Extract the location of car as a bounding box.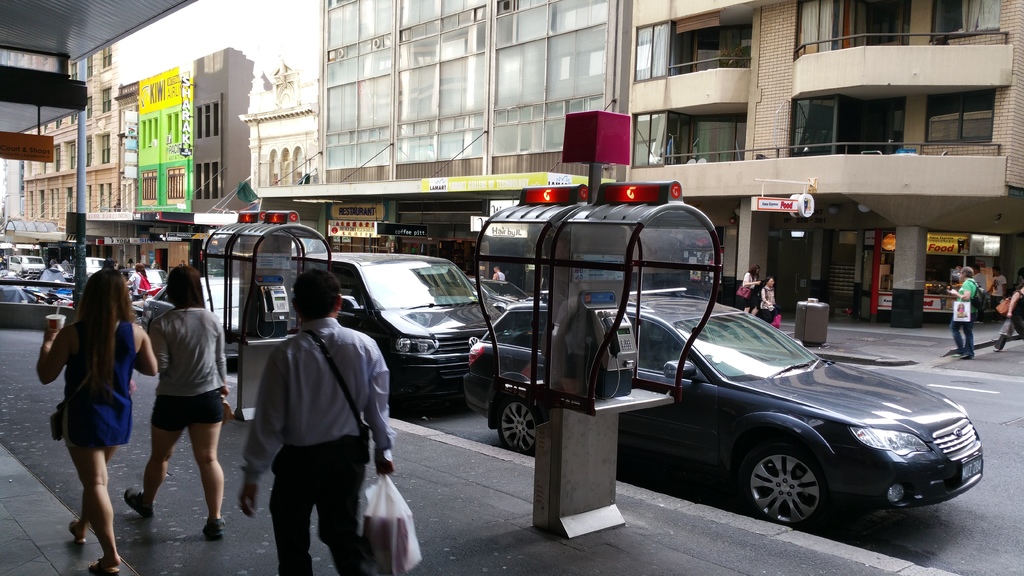
465, 292, 984, 532.
